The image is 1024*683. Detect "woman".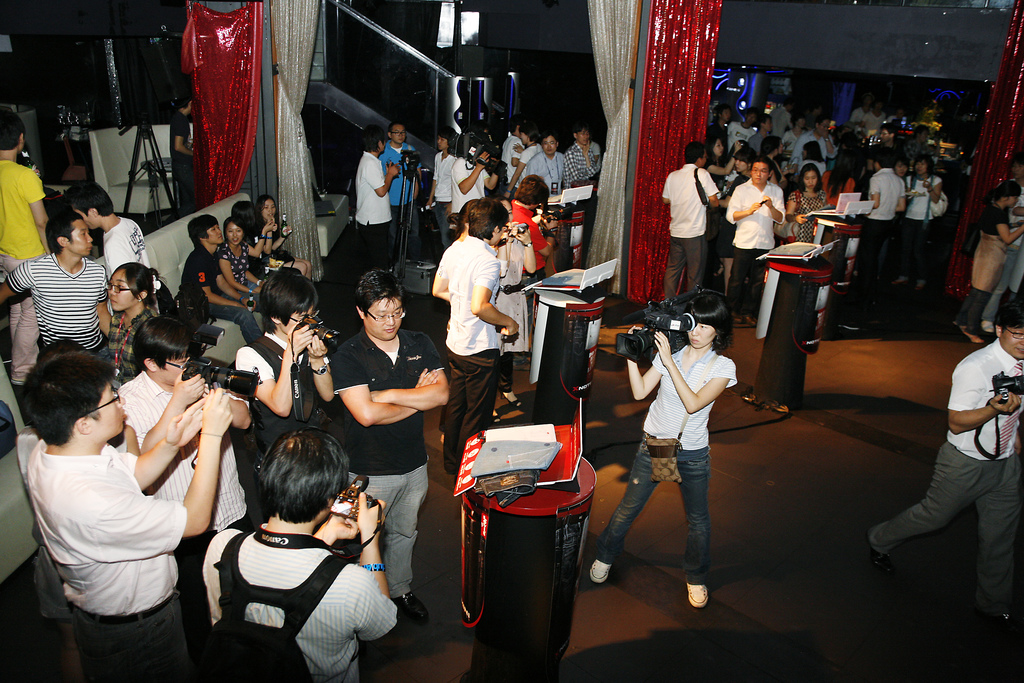
Detection: [949, 180, 1023, 343].
